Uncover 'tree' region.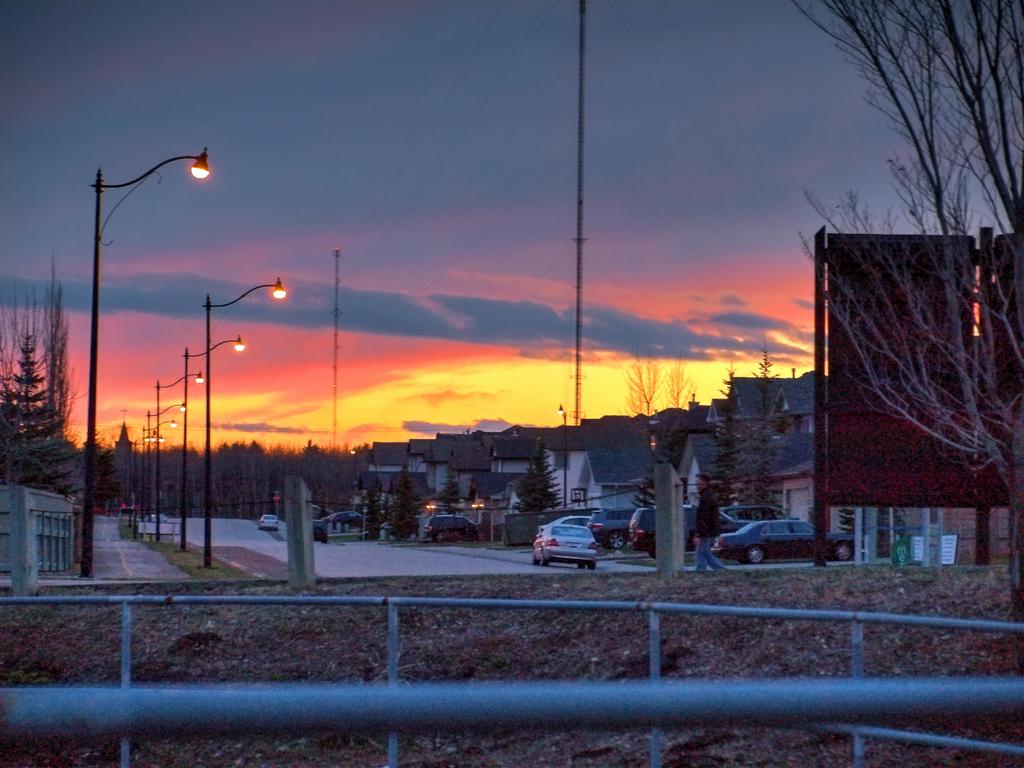
Uncovered: 635:475:655:512.
